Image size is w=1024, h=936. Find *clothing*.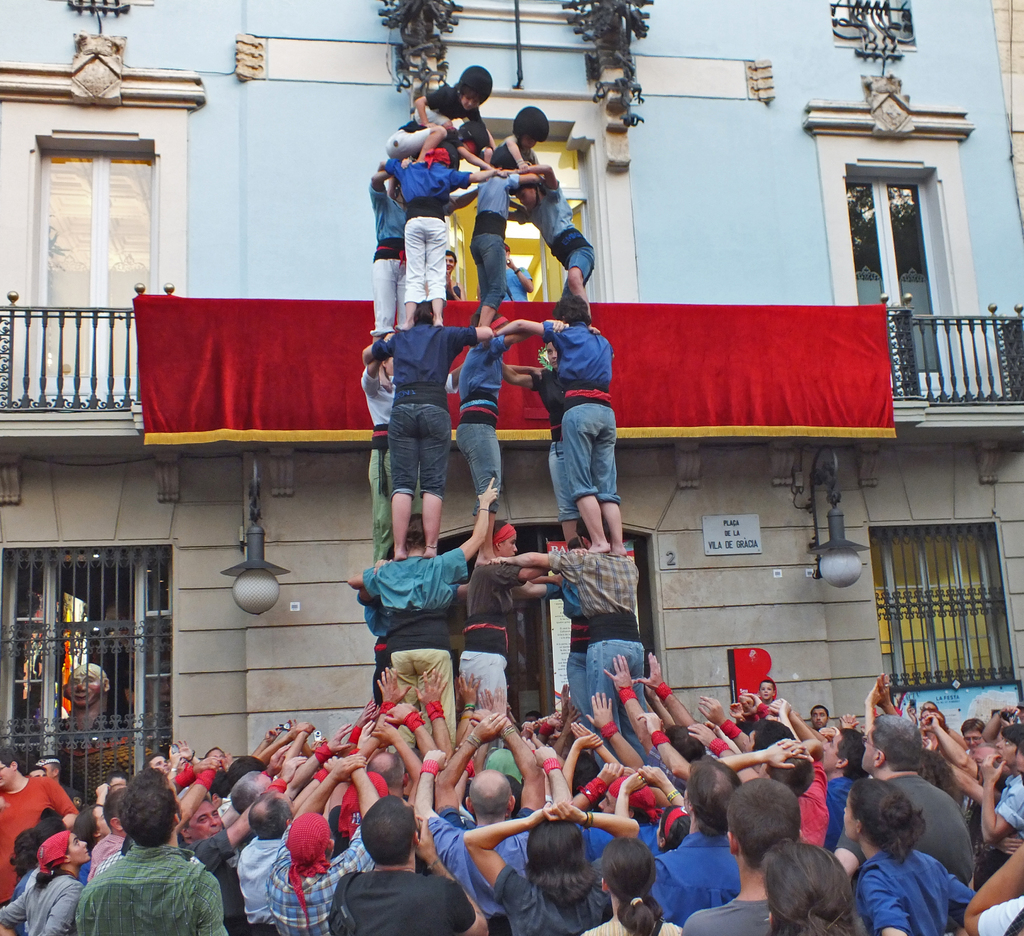
[441,278,460,299].
